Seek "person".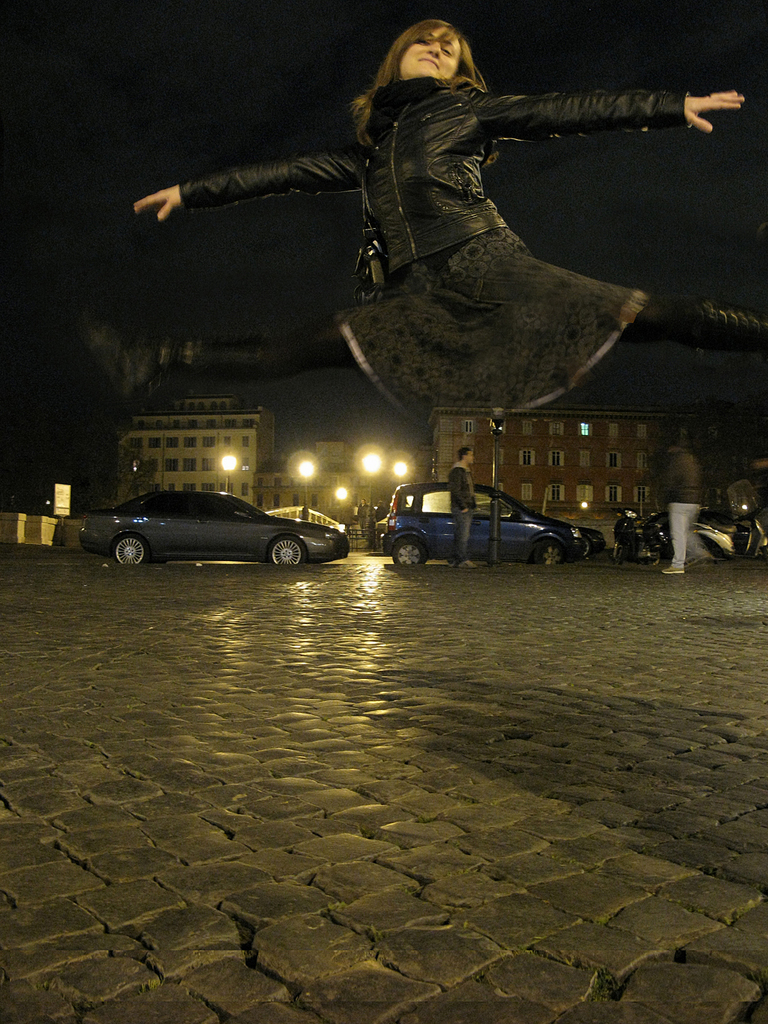
(x1=664, y1=446, x2=700, y2=576).
